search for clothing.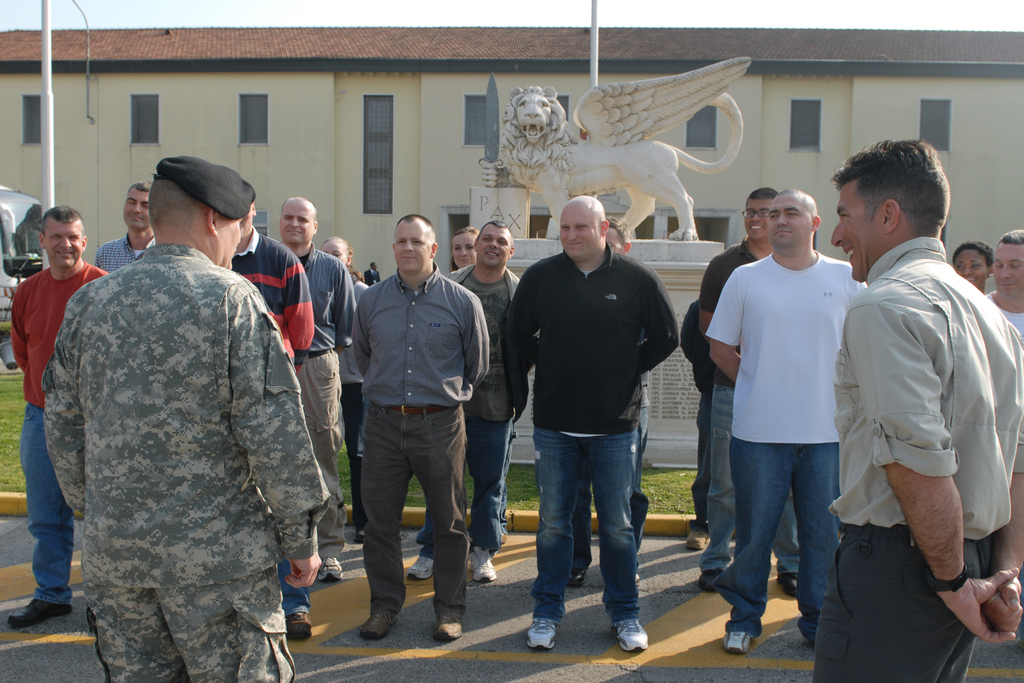
Found at select_region(369, 267, 378, 283).
